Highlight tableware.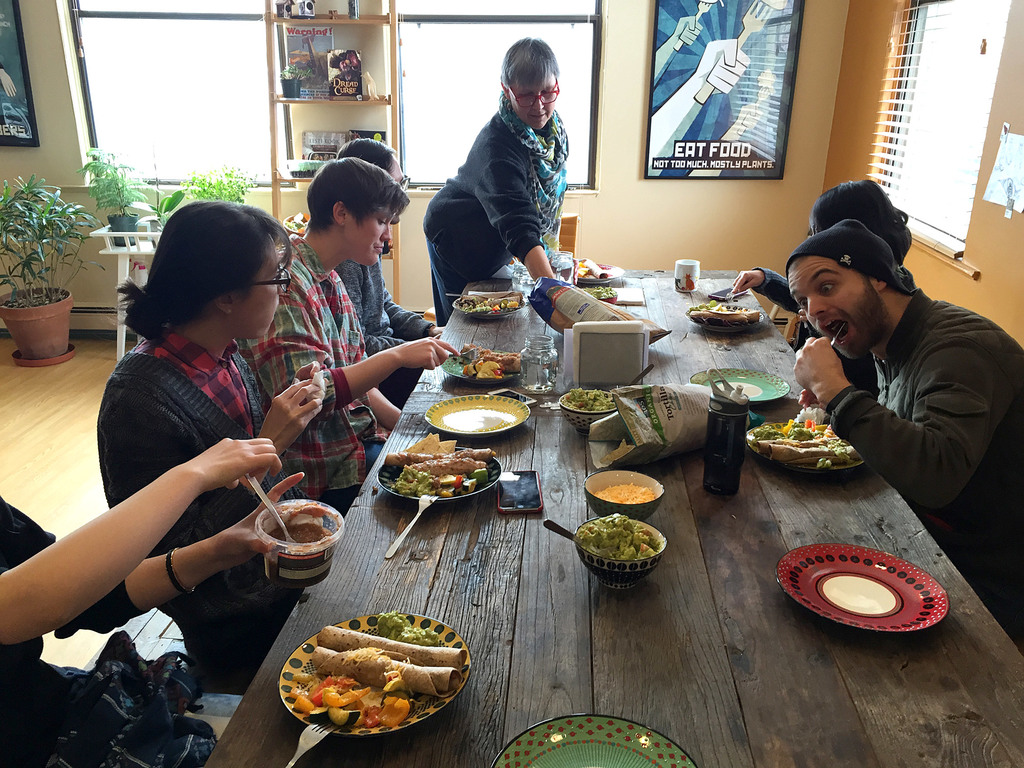
Highlighted region: 376:444:502:506.
